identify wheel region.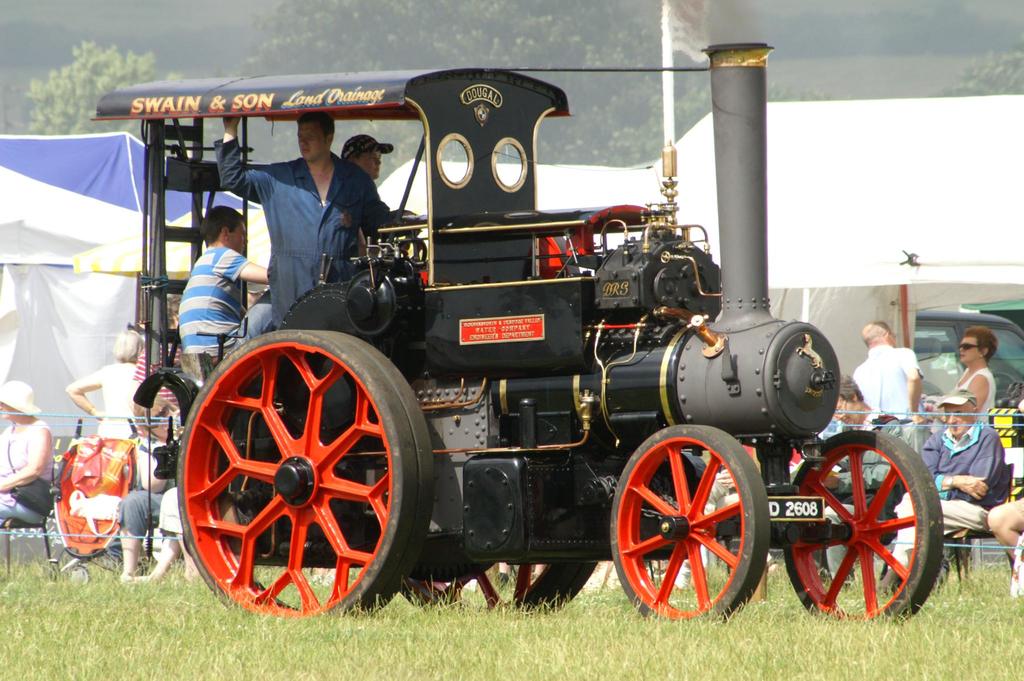
Region: bbox=(178, 322, 438, 618).
